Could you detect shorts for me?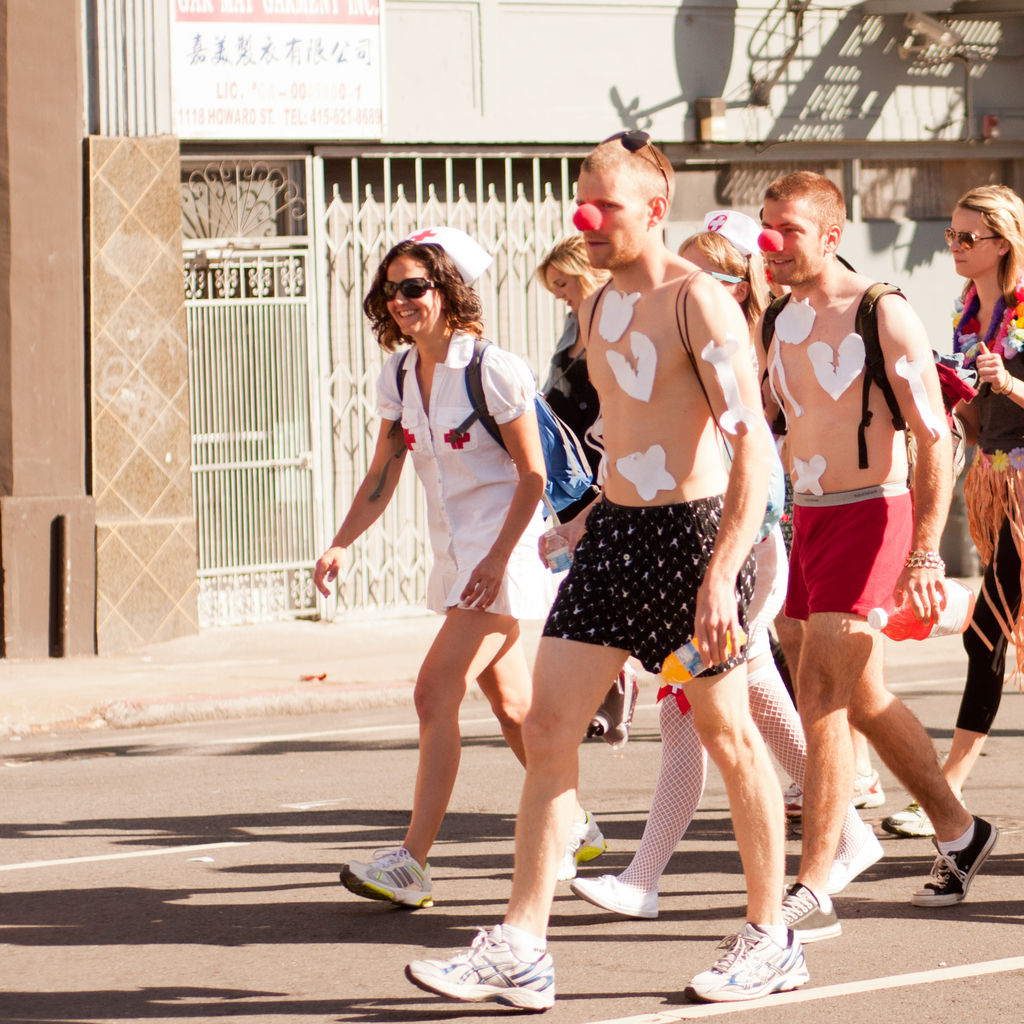
Detection result: x1=777, y1=485, x2=907, y2=627.
